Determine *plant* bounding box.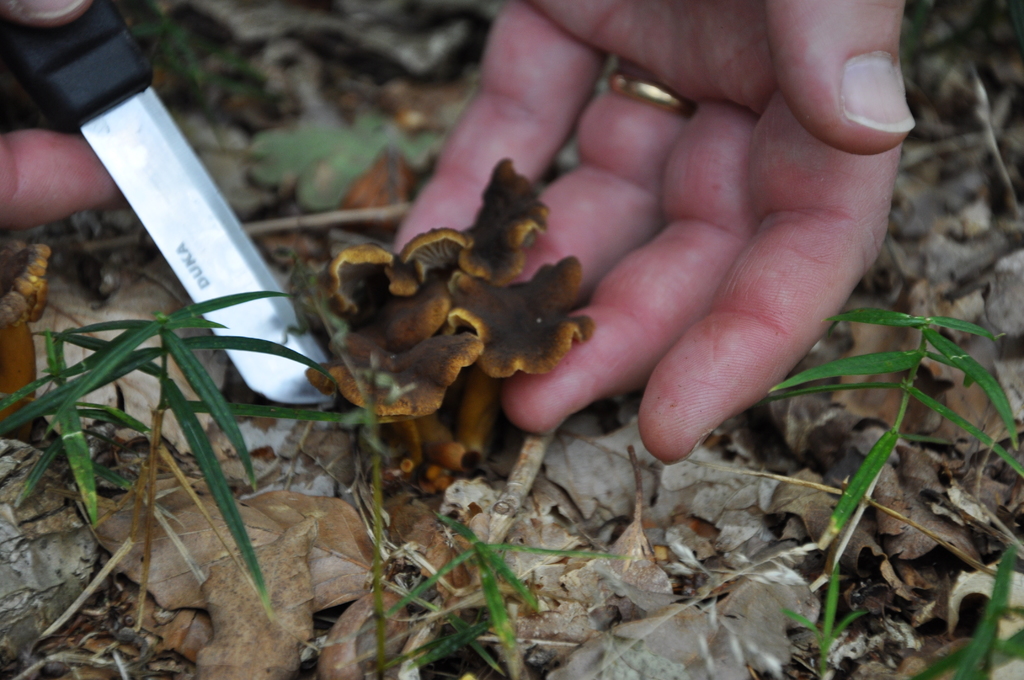
Determined: crop(47, 290, 365, 631).
